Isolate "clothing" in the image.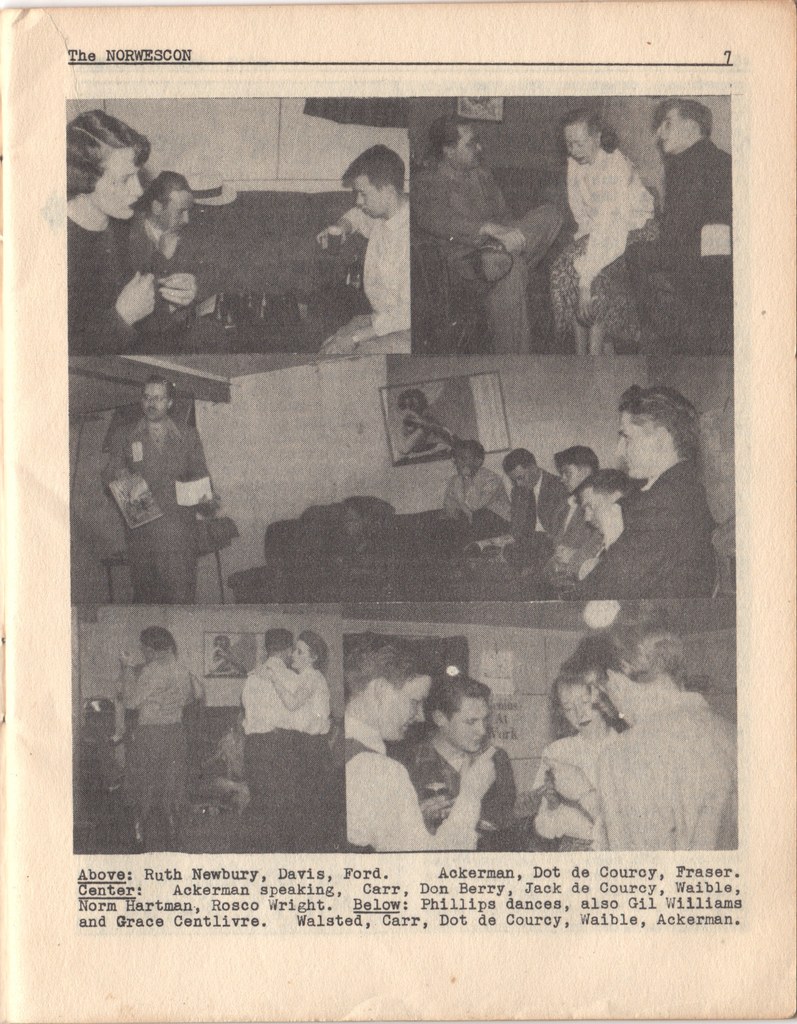
Isolated region: [x1=125, y1=209, x2=220, y2=340].
